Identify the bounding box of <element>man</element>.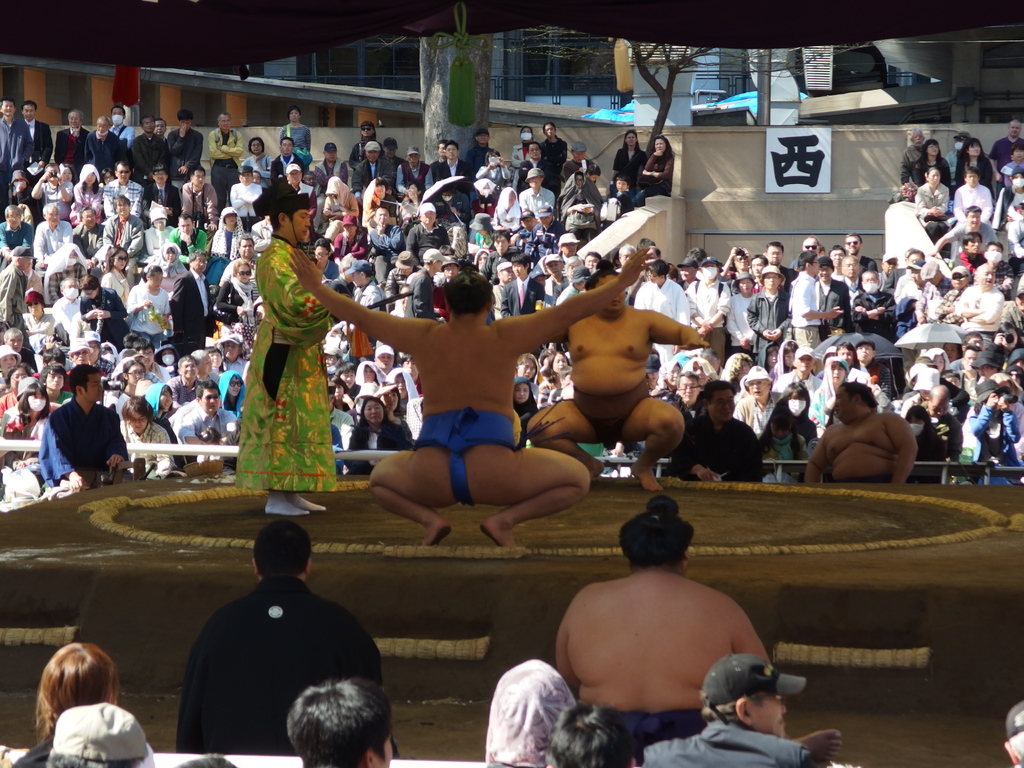
[x1=232, y1=167, x2=260, y2=223].
